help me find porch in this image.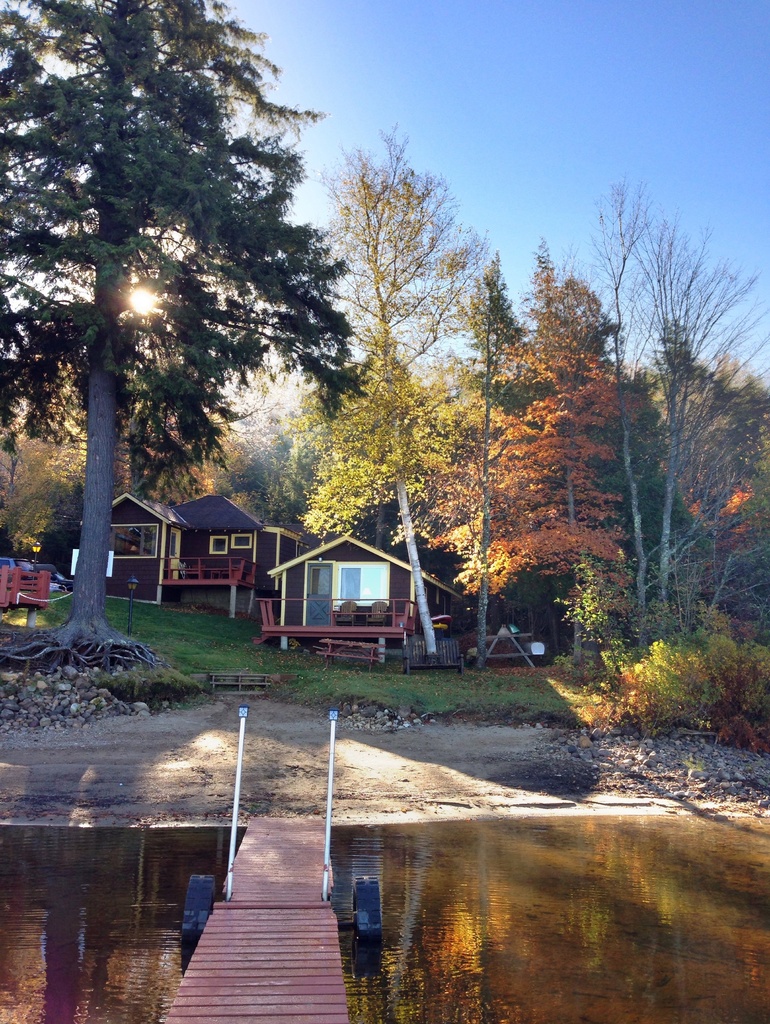
Found it: 77, 487, 301, 601.
